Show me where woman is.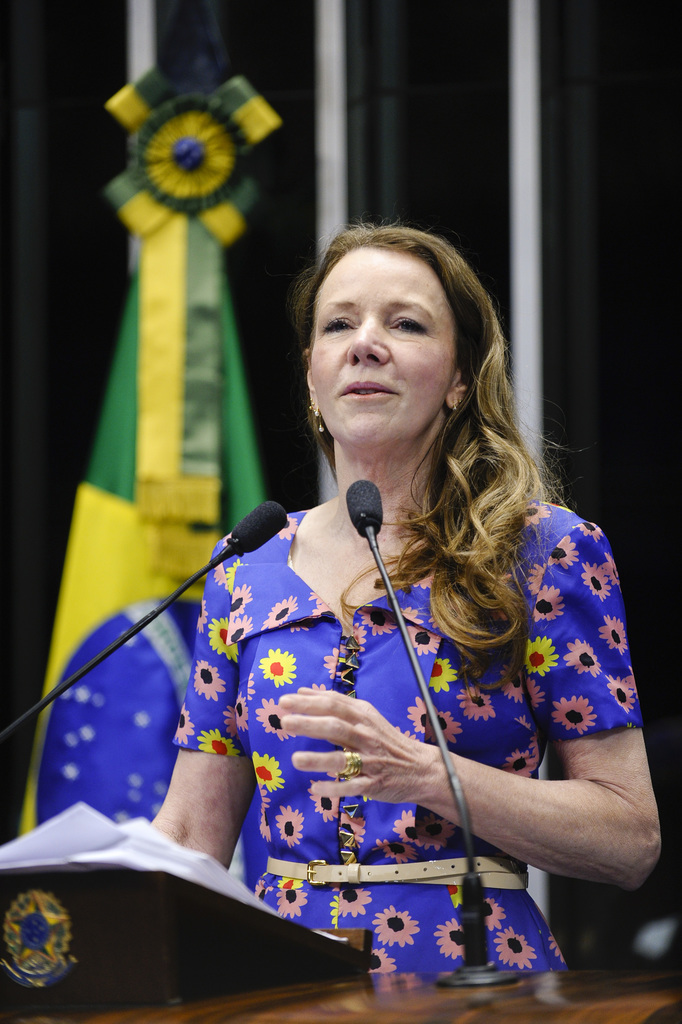
woman is at (98, 181, 630, 979).
